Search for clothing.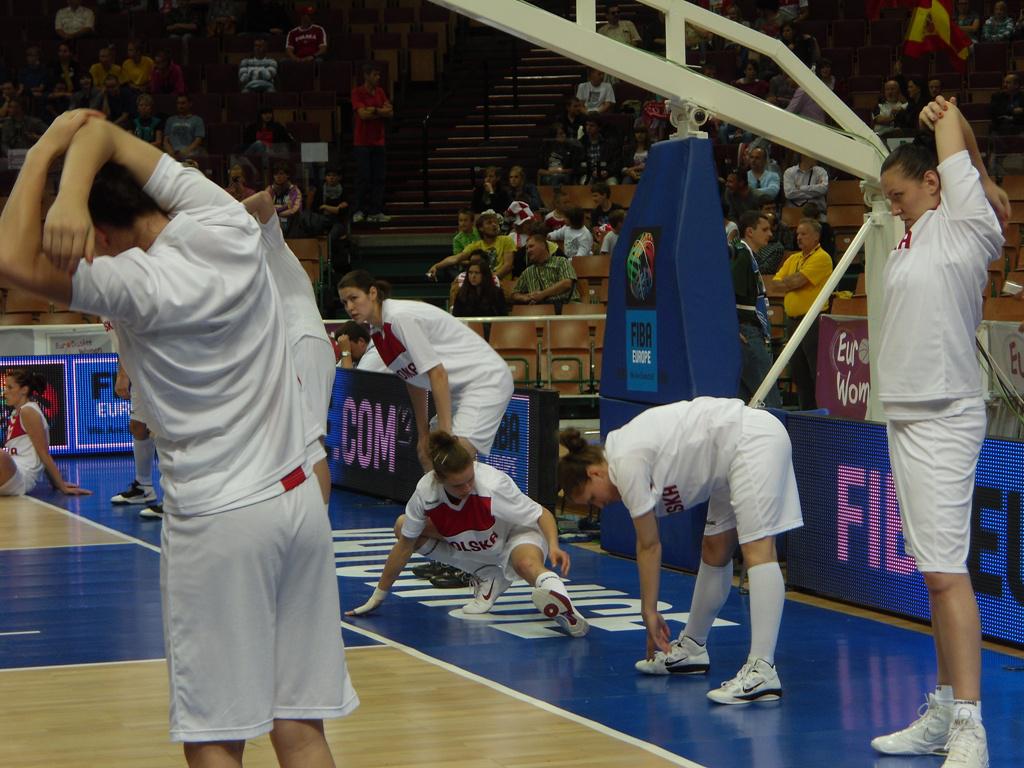
Found at locate(127, 113, 159, 146).
